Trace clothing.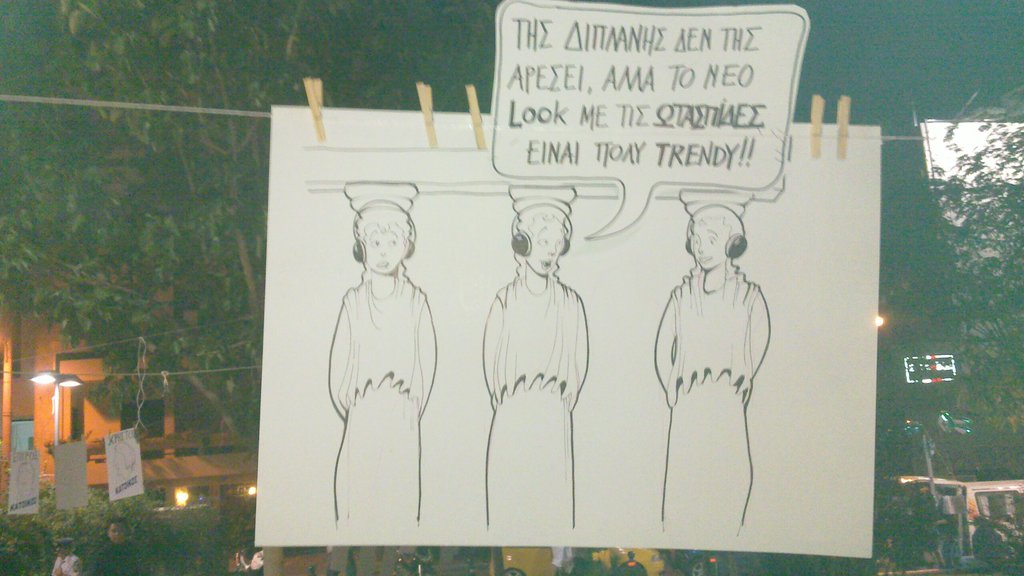
Traced to bbox=(90, 541, 147, 574).
